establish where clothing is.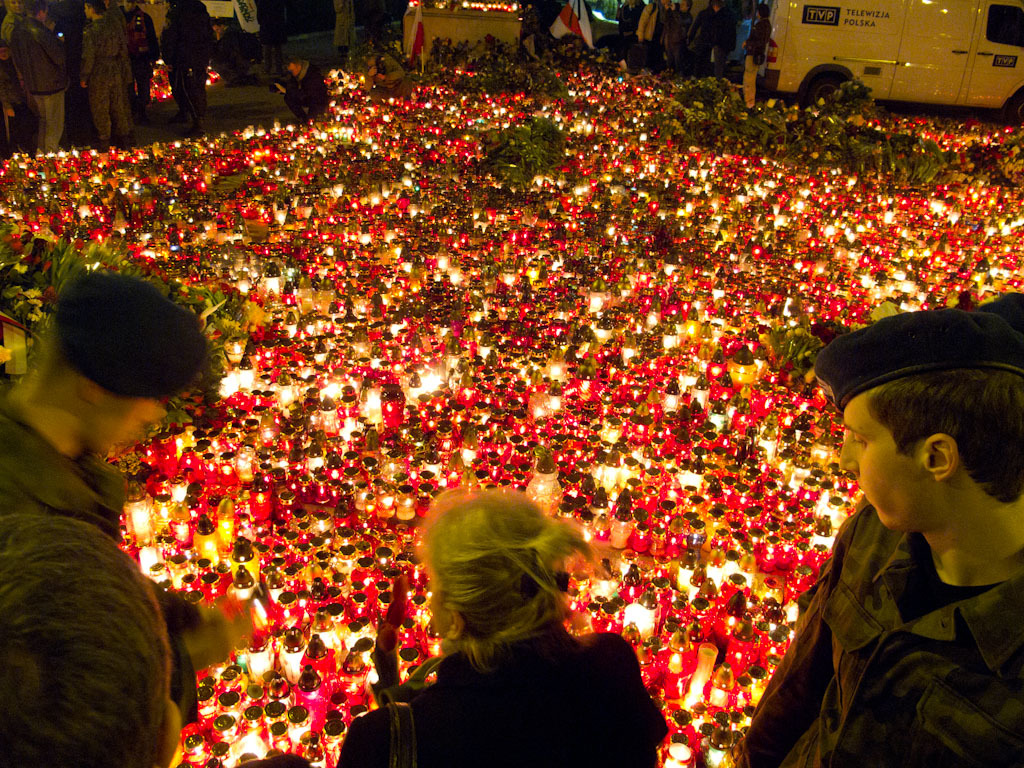
Established at 11/16/70/153.
